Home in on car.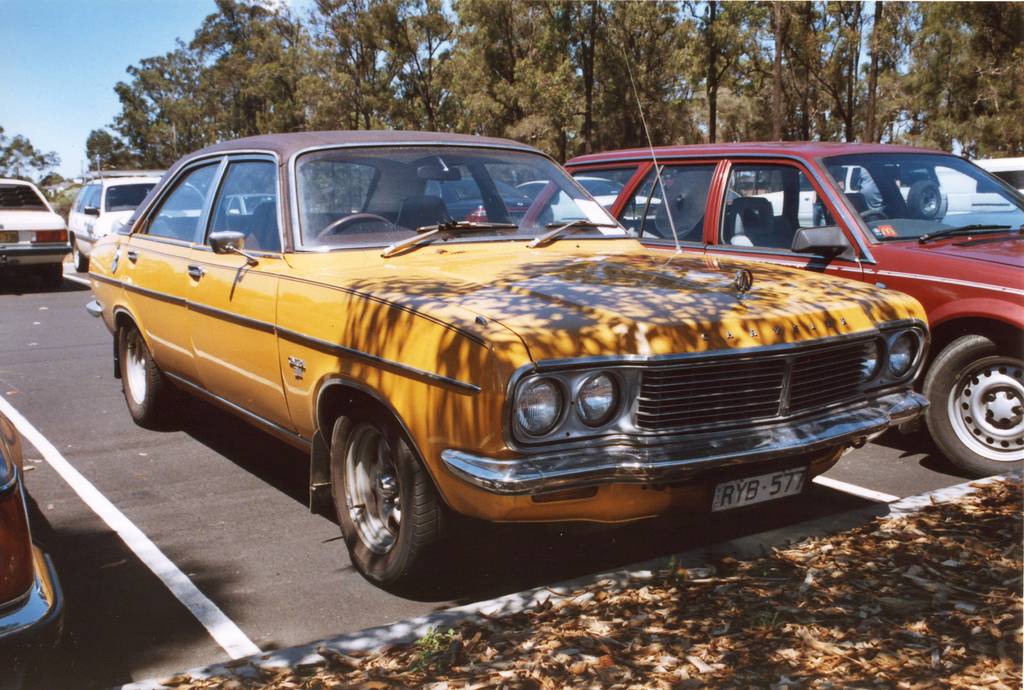
Homed in at <region>529, 140, 1023, 479</region>.
